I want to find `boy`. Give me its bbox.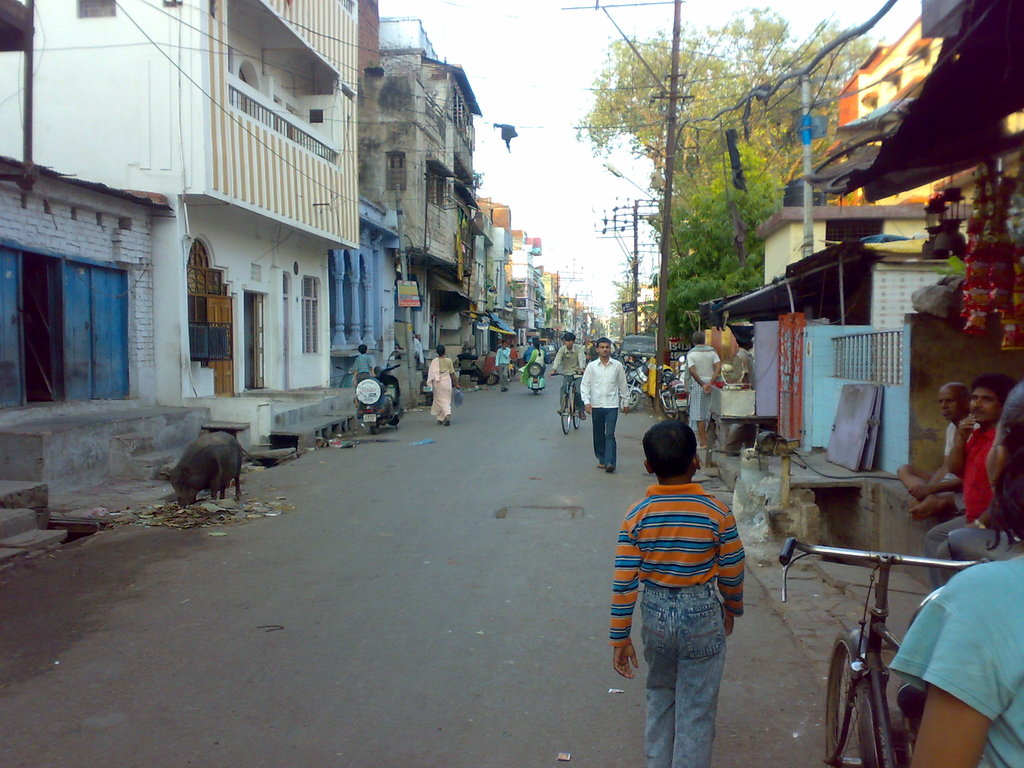
<box>610,418,746,767</box>.
